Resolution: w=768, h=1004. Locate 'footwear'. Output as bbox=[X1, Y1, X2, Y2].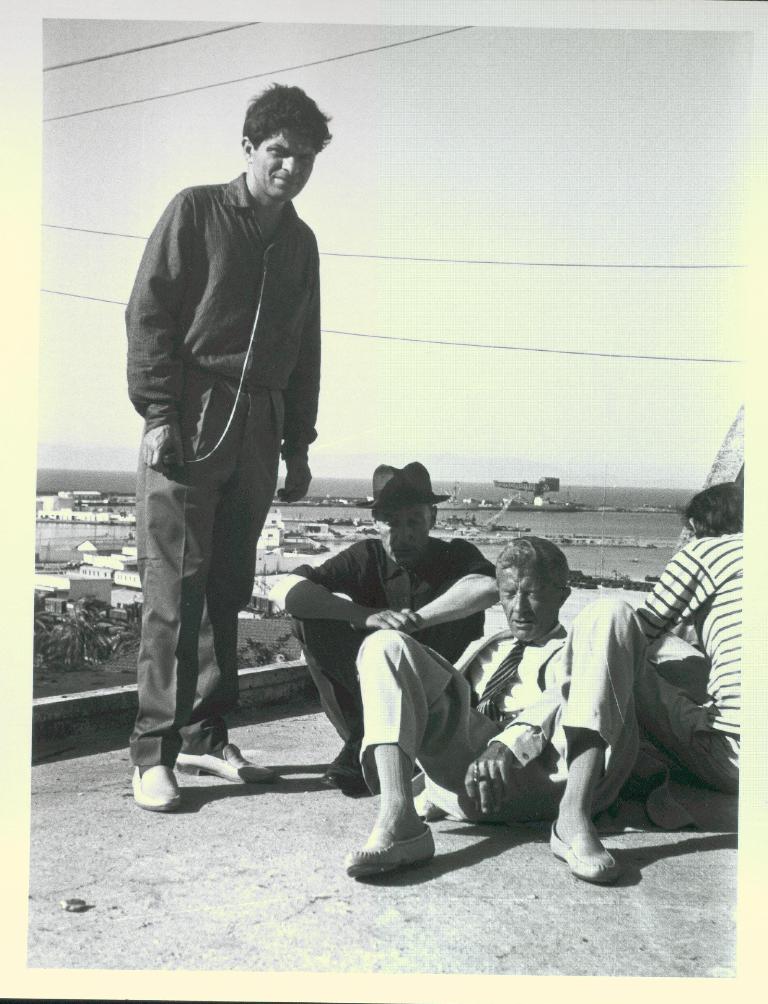
bbox=[348, 820, 432, 885].
